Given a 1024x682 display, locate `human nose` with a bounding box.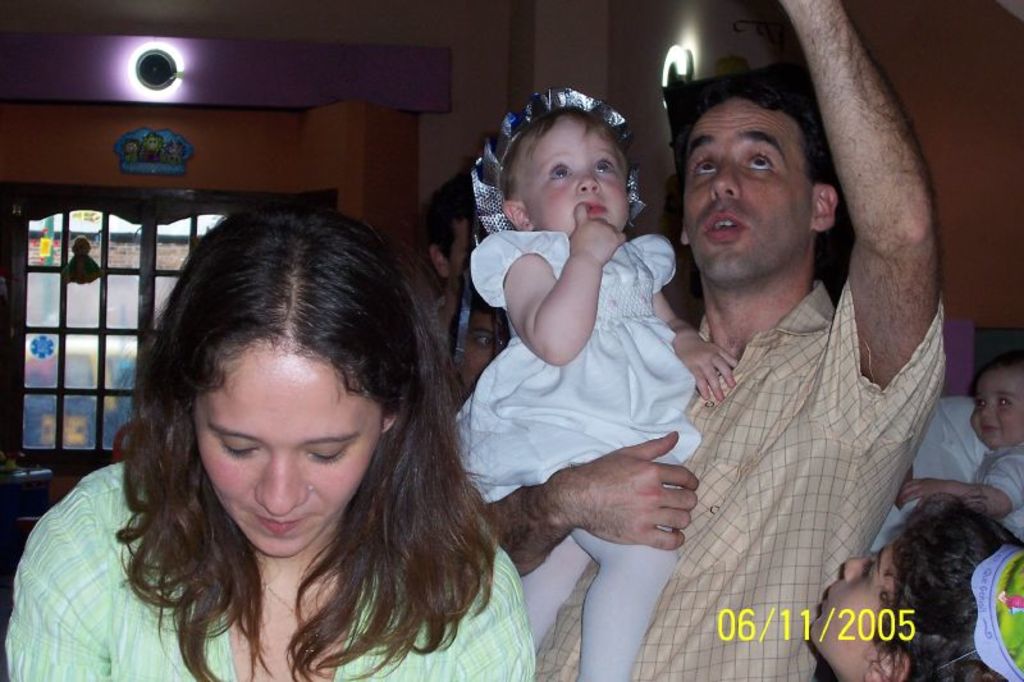
Located: {"x1": 253, "y1": 456, "x2": 314, "y2": 518}.
